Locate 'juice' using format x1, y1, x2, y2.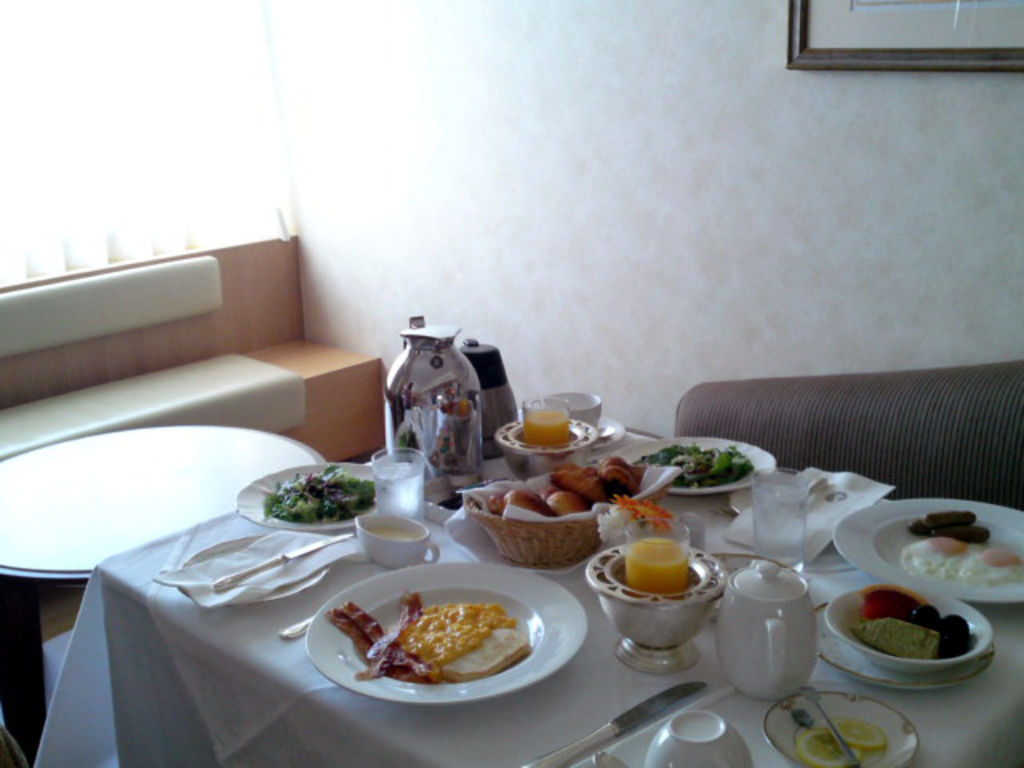
523, 408, 570, 451.
